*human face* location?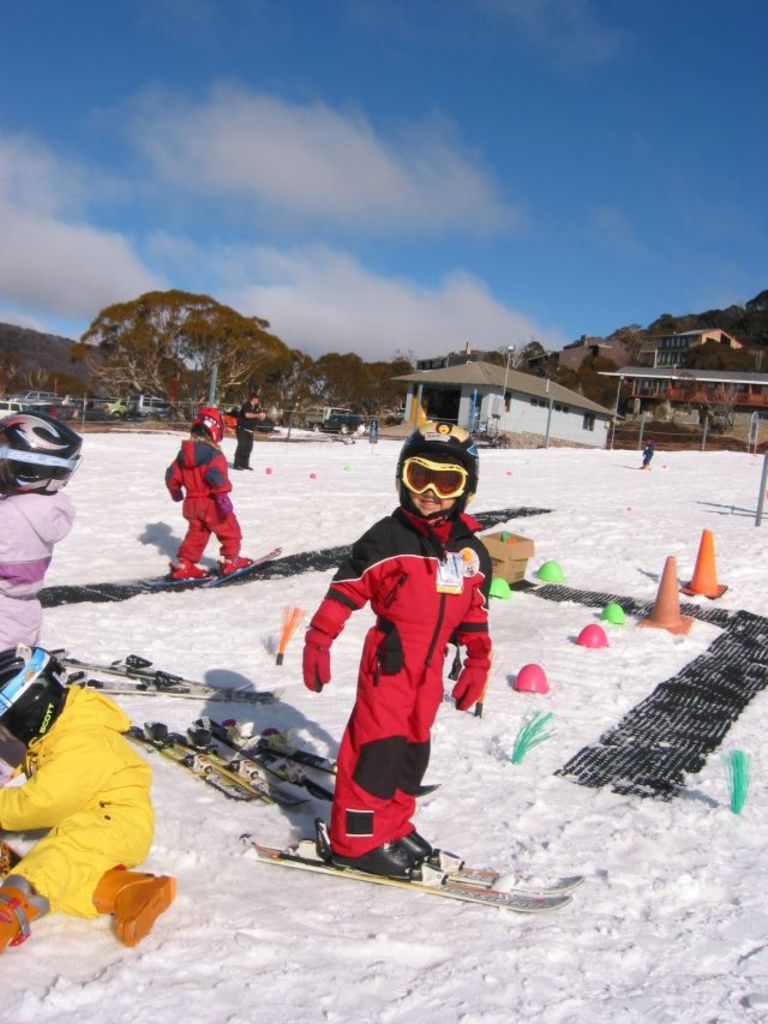
(404,460,455,519)
